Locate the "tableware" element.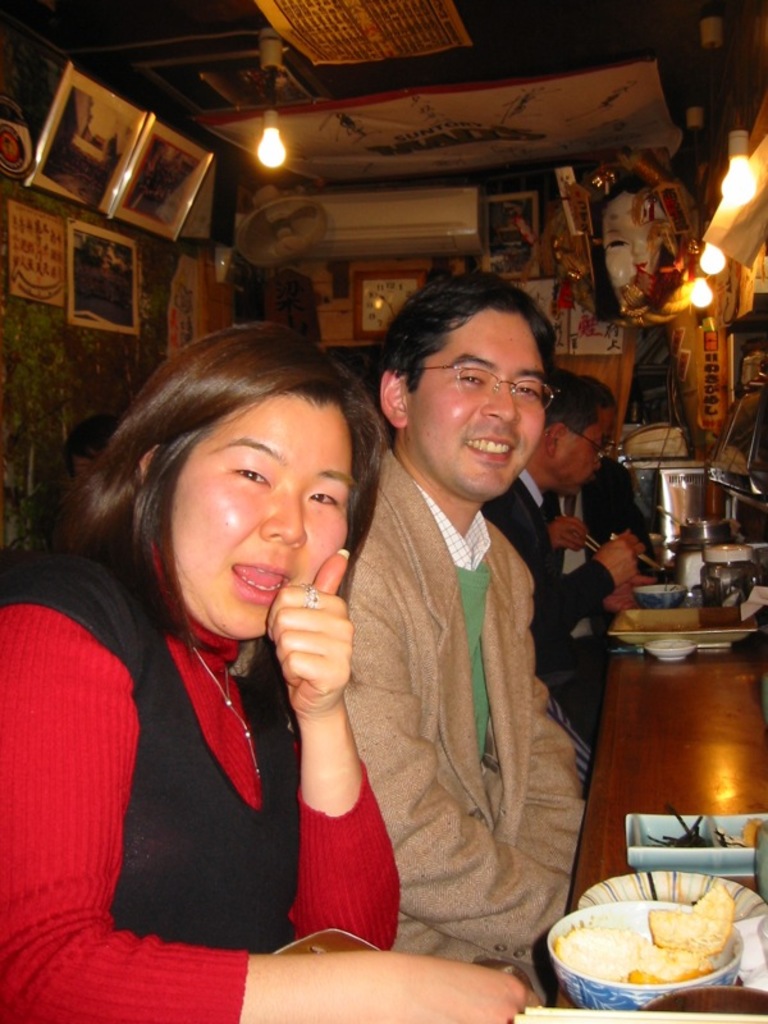
Element bbox: detection(575, 872, 767, 925).
